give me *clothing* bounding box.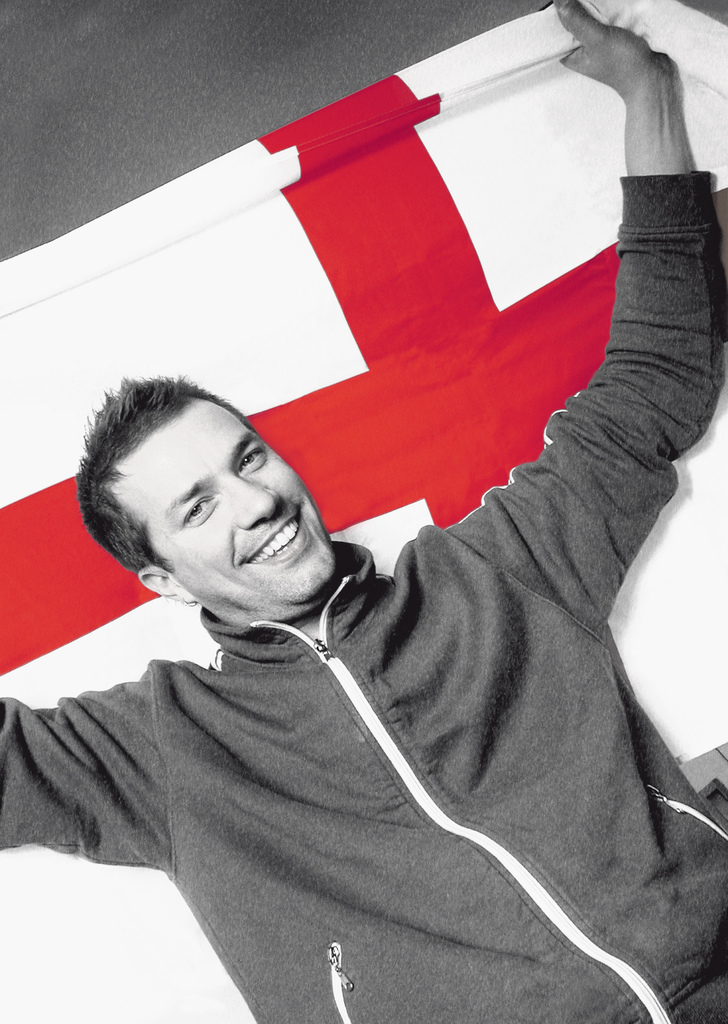
(0, 176, 727, 1023).
